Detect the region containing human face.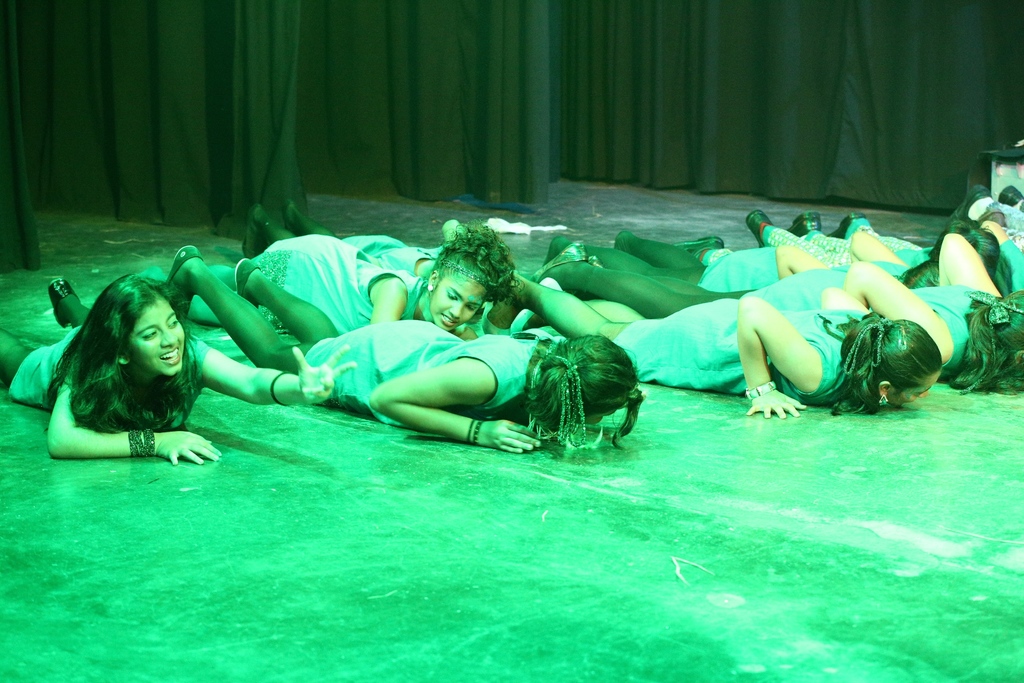
locate(125, 303, 186, 388).
